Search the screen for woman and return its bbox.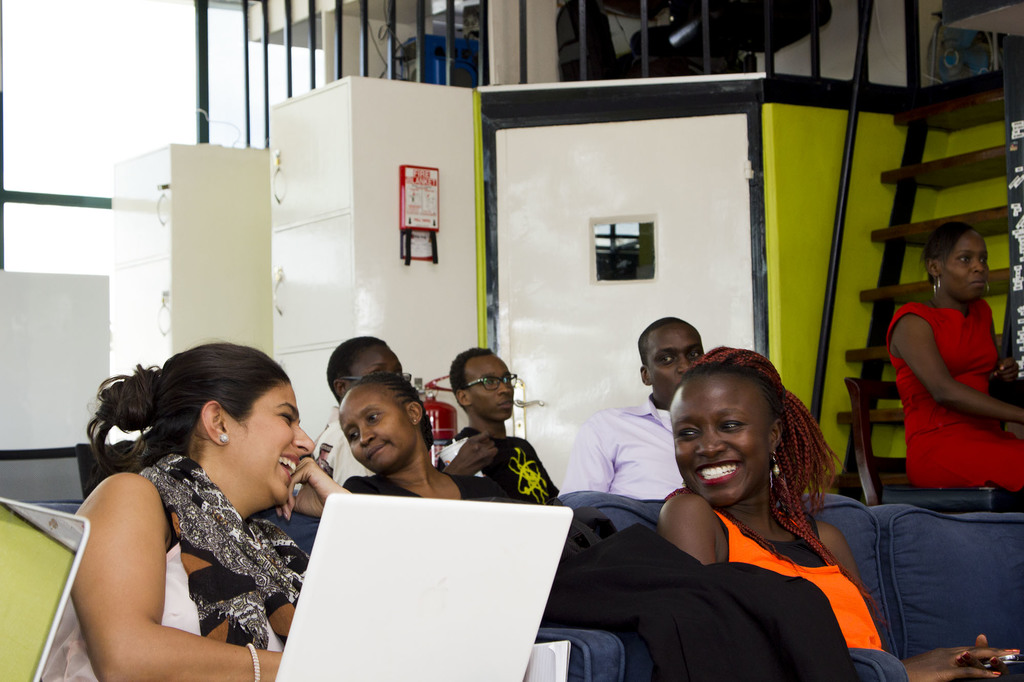
Found: select_region(342, 374, 508, 502).
